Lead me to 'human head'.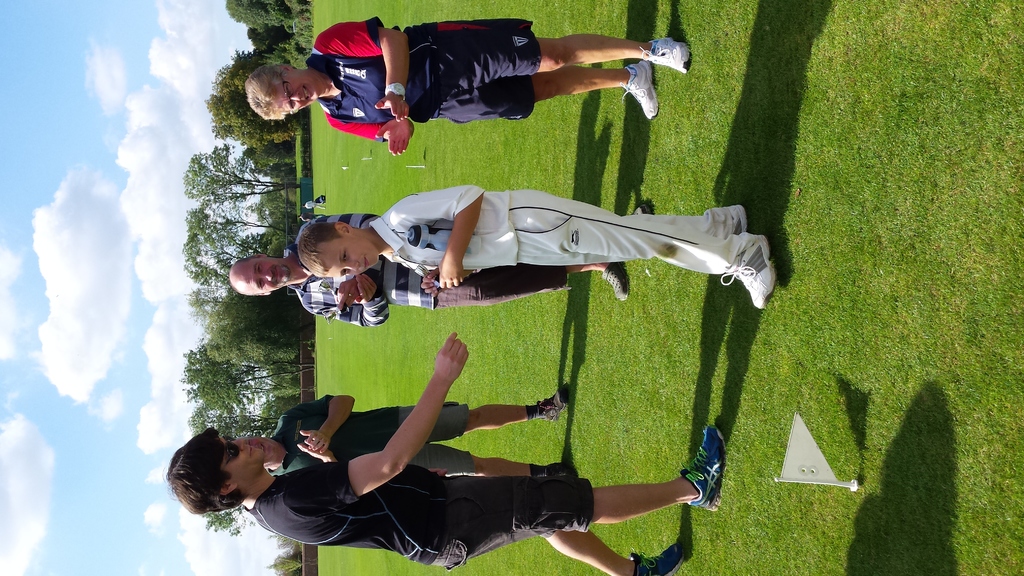
Lead to bbox=[296, 223, 380, 279].
